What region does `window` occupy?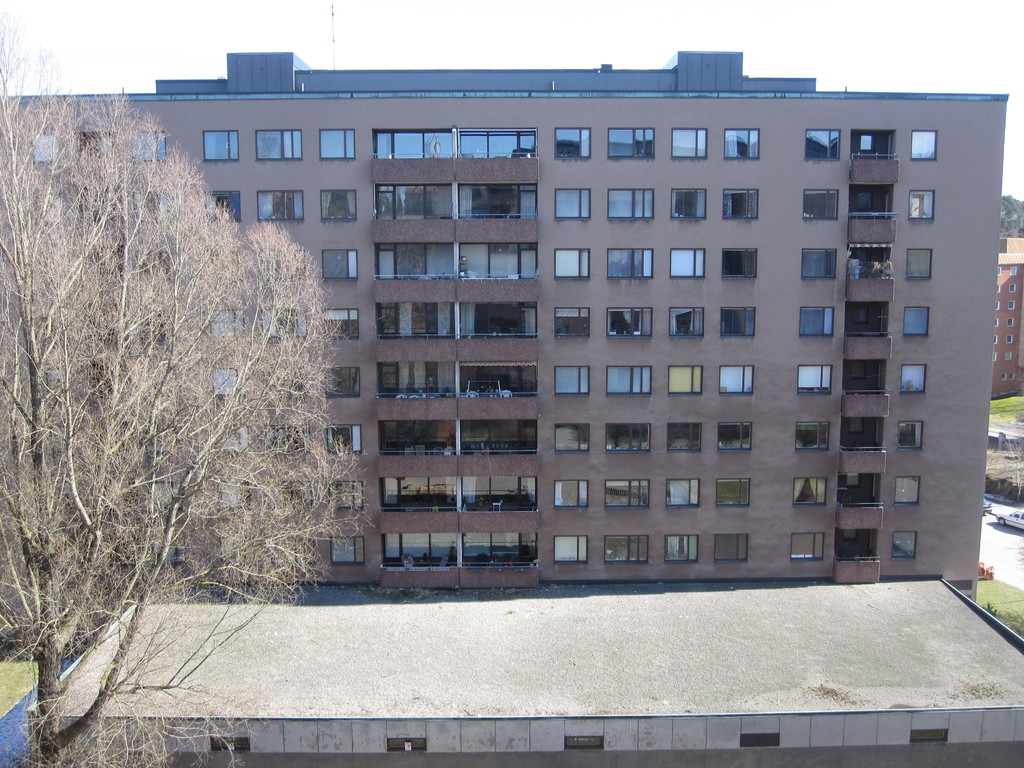
region(721, 248, 758, 280).
